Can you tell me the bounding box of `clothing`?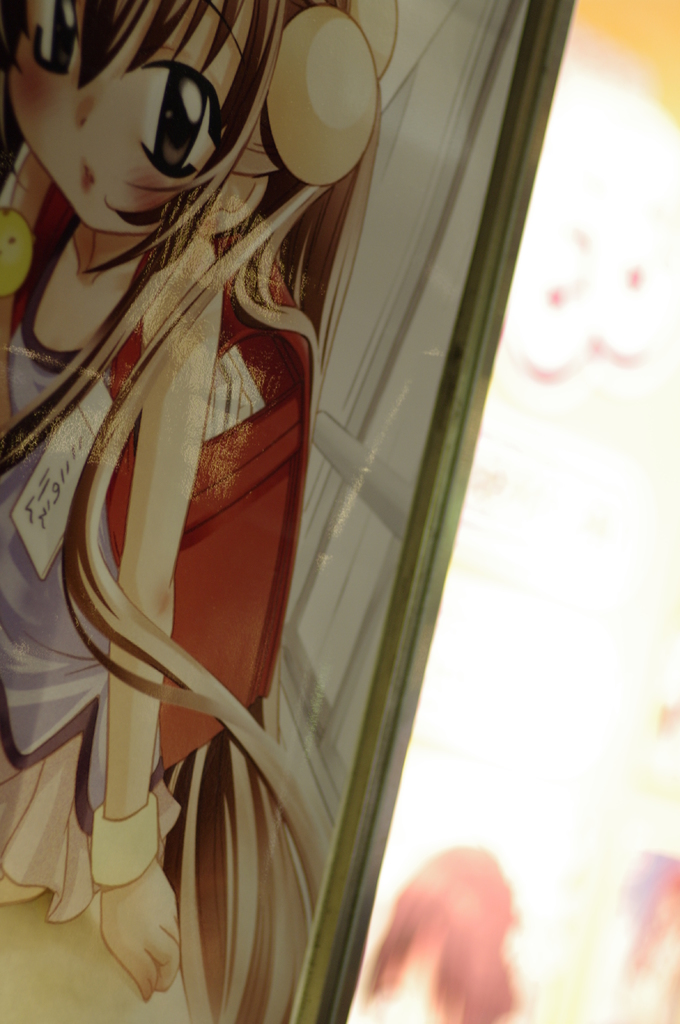
Rect(0, 192, 175, 921).
